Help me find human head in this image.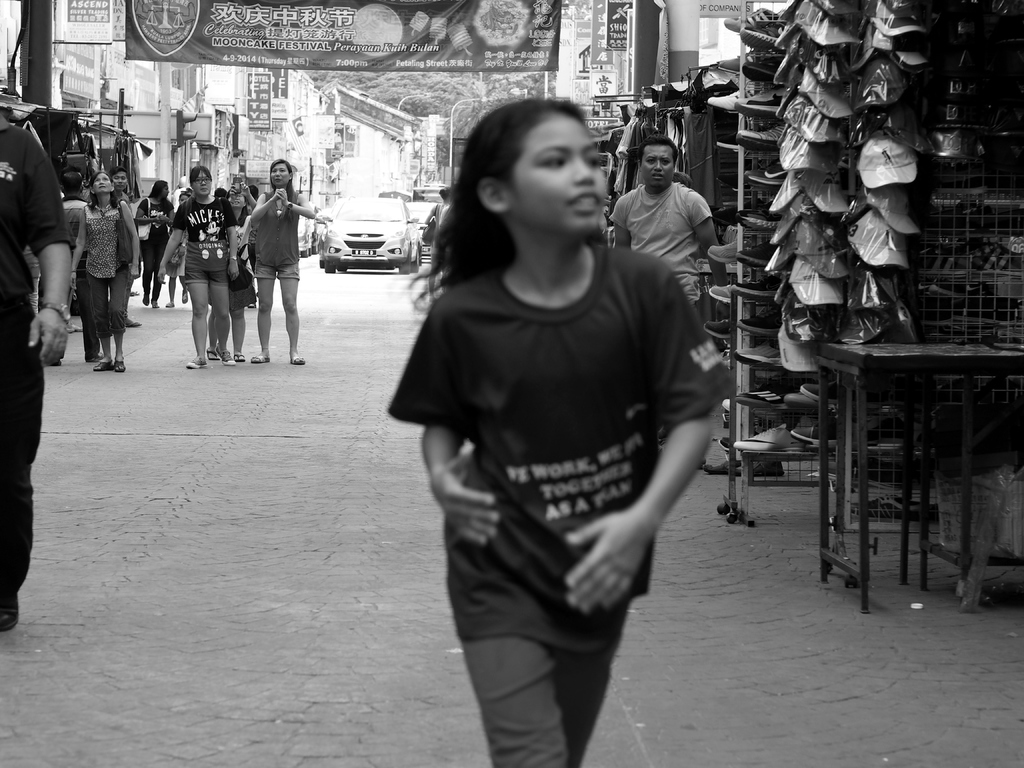
Found it: 154/182/171/197.
